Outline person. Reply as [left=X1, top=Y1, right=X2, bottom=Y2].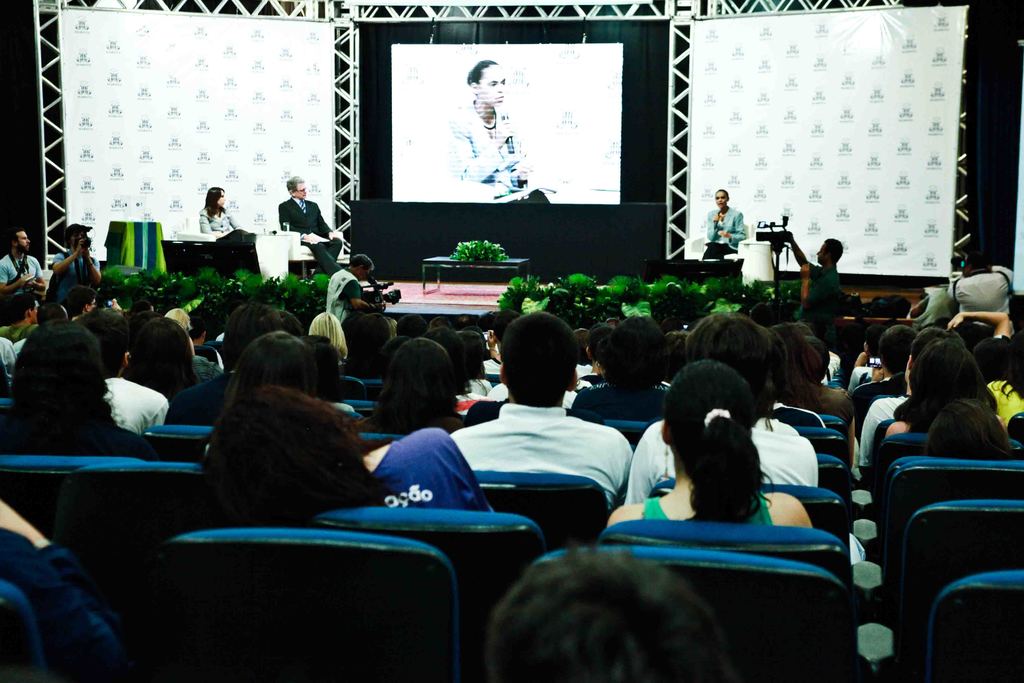
[left=943, top=242, right=1023, bottom=331].
